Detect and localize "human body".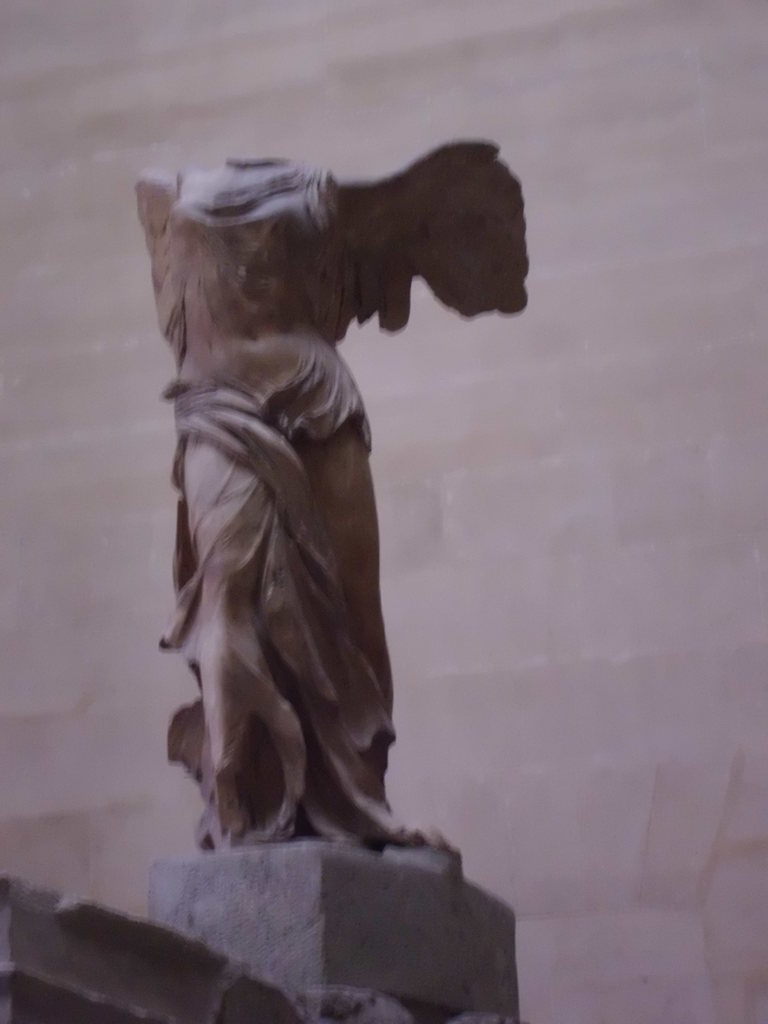
Localized at 130,113,535,817.
